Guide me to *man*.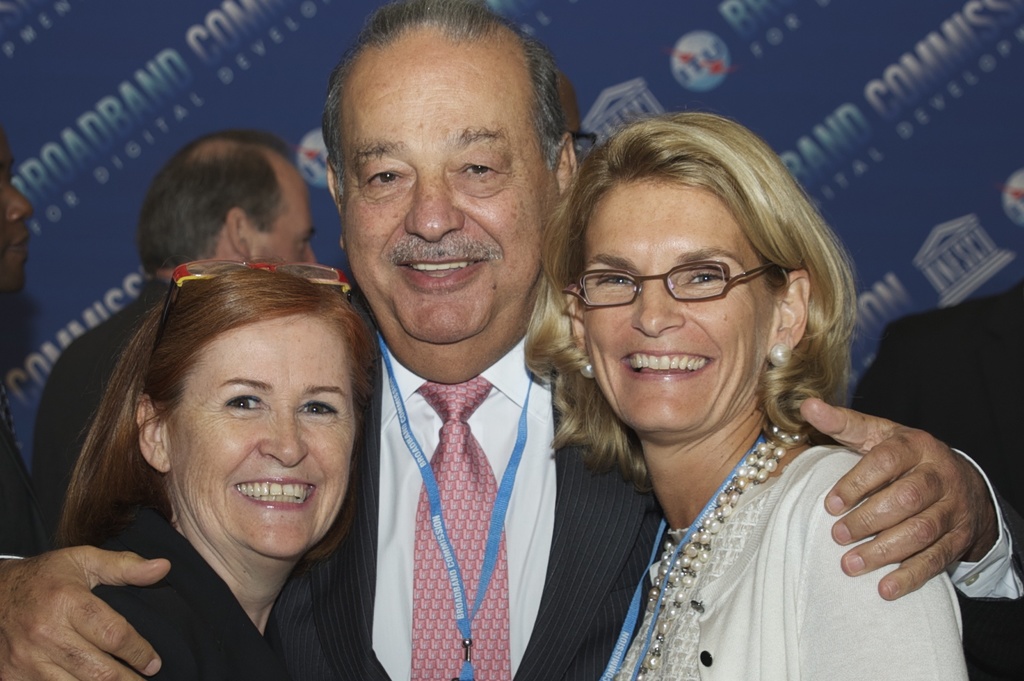
Guidance: rect(855, 286, 1023, 566).
